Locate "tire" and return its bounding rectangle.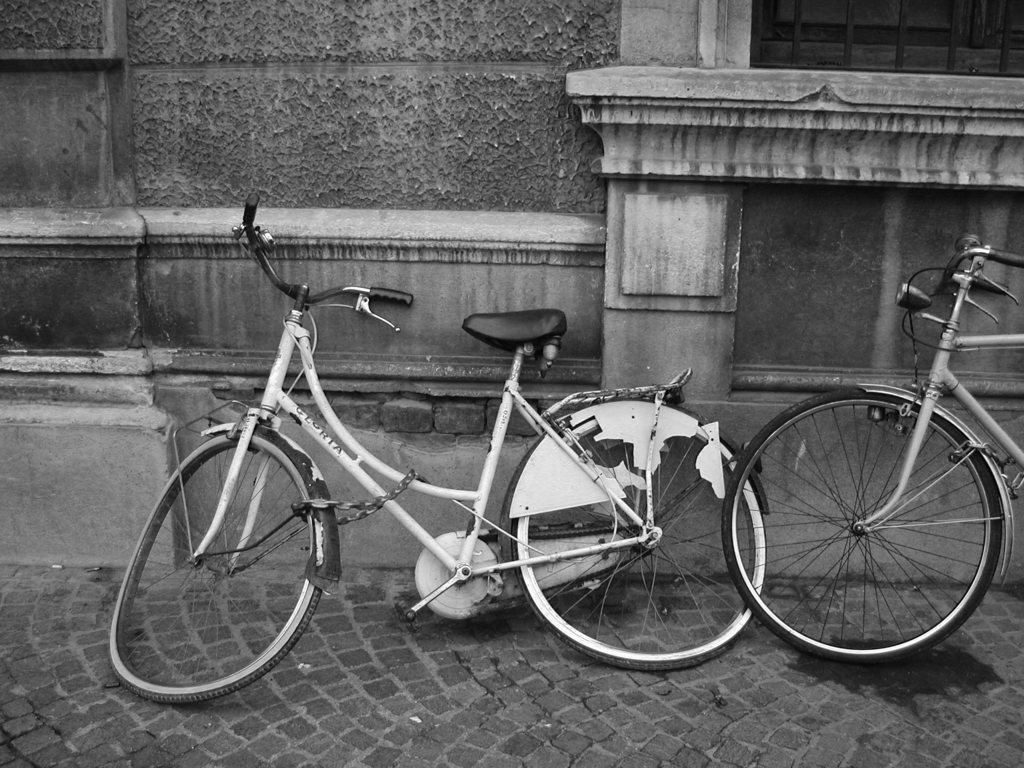
(left=107, top=428, right=324, bottom=706).
